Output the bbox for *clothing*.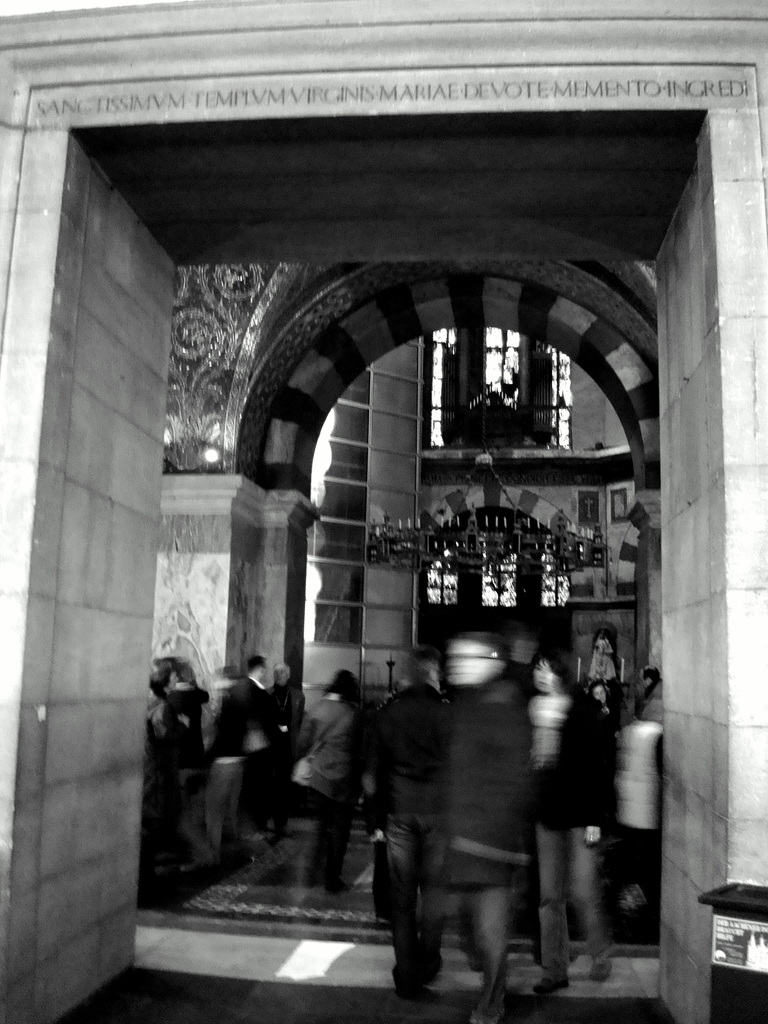
(367,643,476,987).
